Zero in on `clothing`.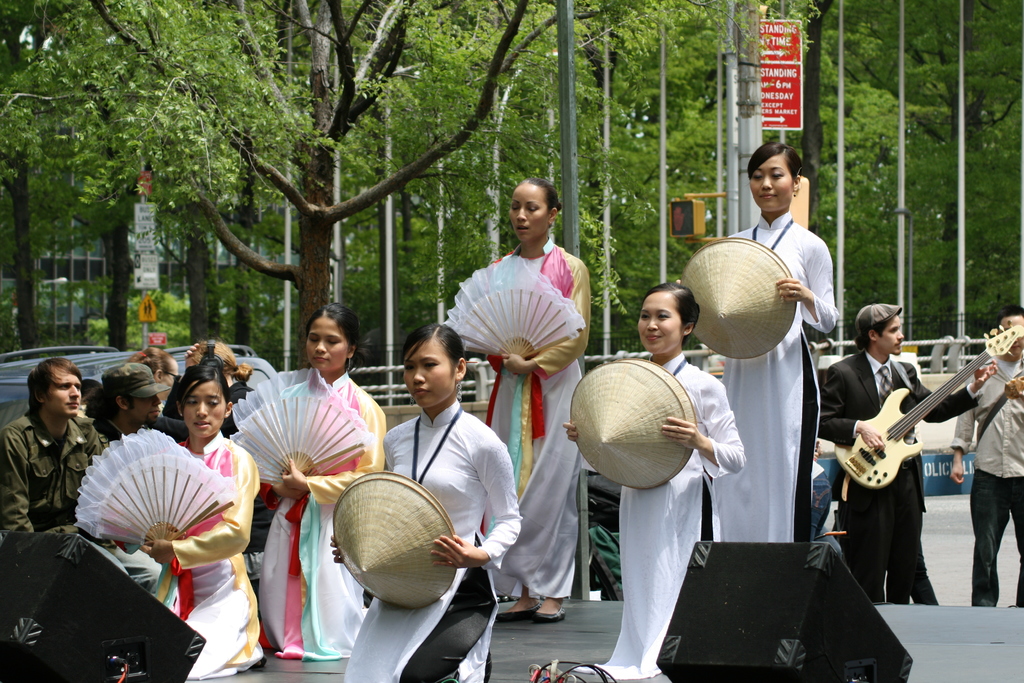
Zeroed in: Rect(702, 197, 861, 618).
